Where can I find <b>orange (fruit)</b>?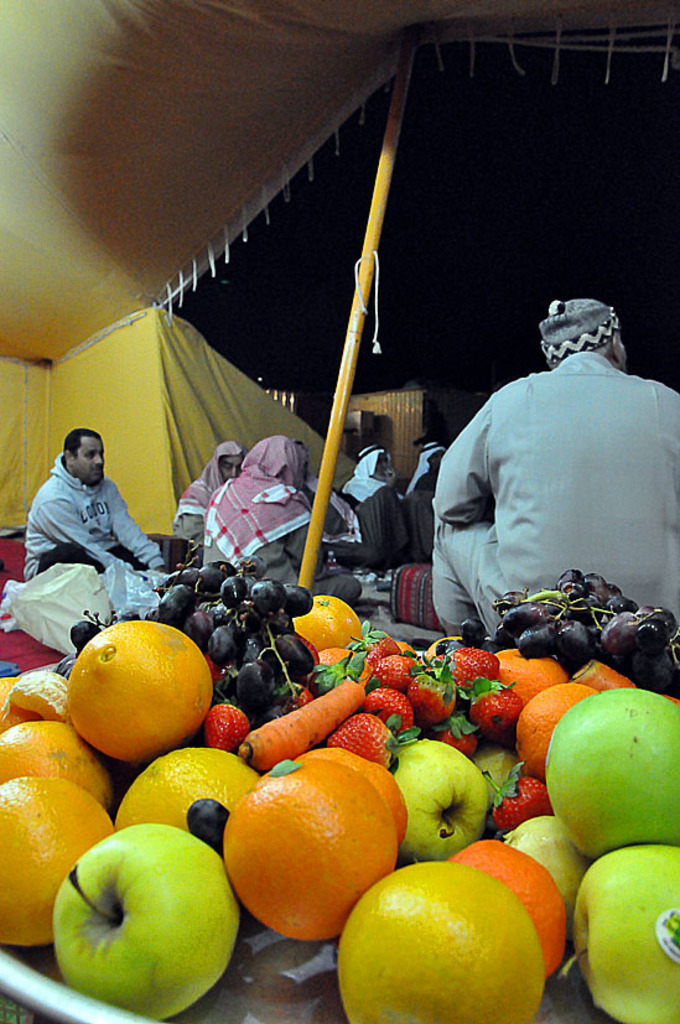
You can find it at x1=119, y1=742, x2=246, y2=848.
